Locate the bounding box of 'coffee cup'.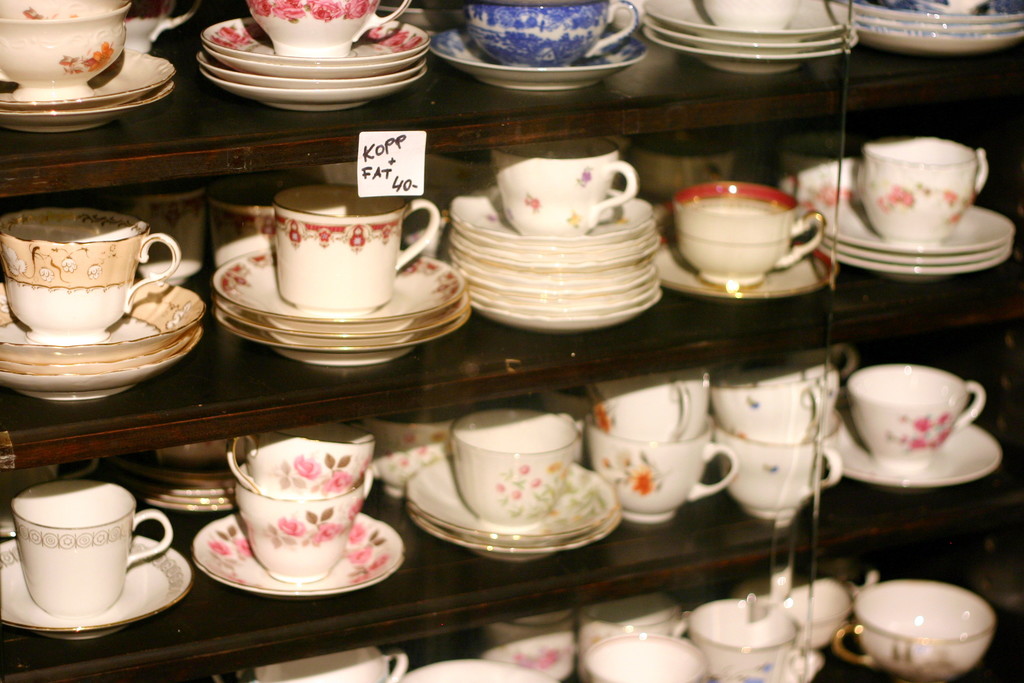
Bounding box: BBox(584, 588, 696, 668).
